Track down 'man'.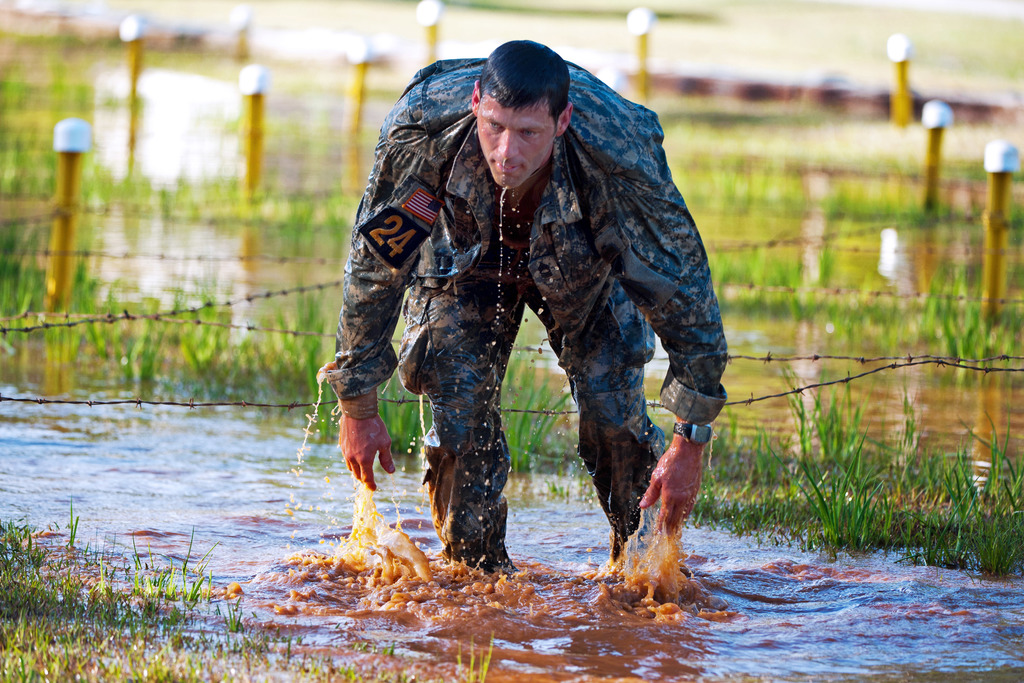
Tracked to [335,31,722,582].
